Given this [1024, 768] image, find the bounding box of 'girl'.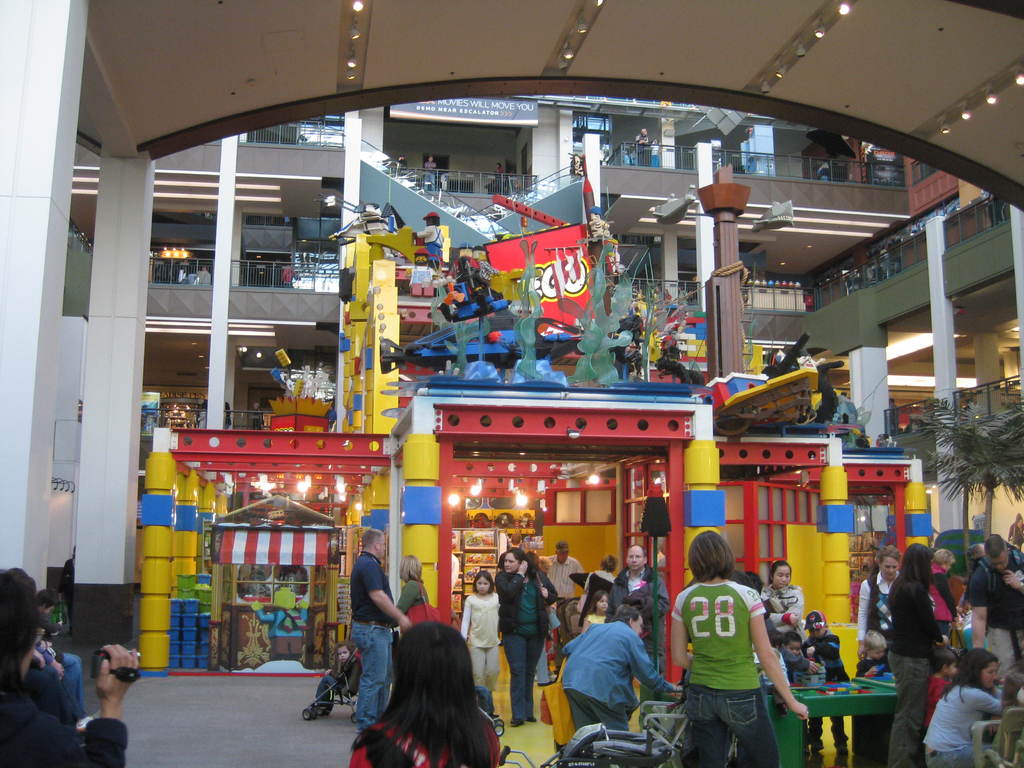
[461,569,500,714].
